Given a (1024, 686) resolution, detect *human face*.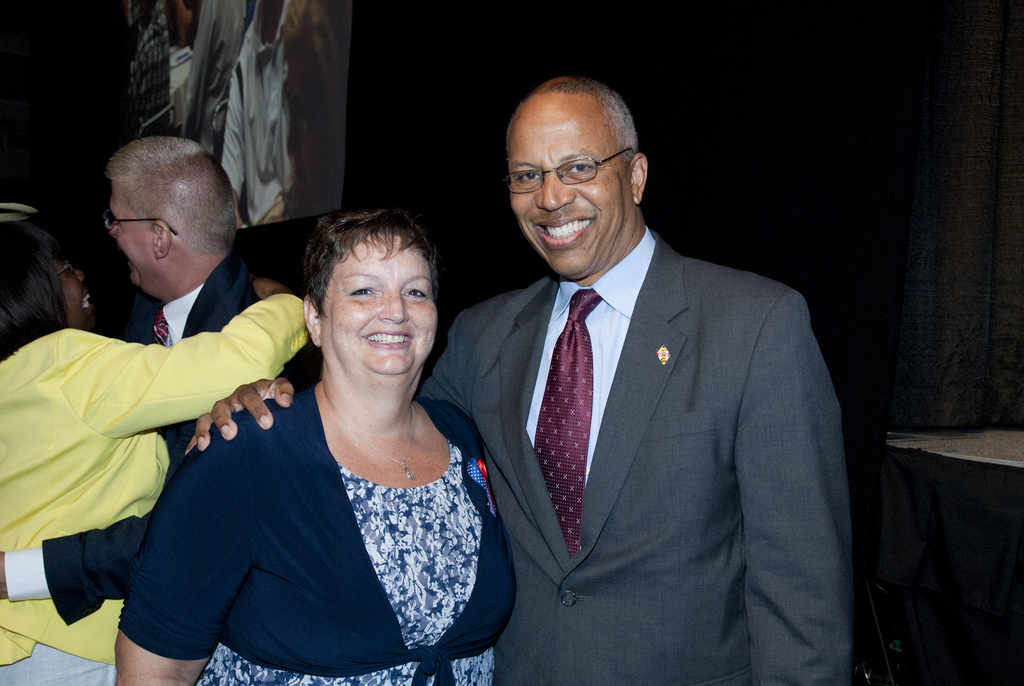
(56,258,95,331).
